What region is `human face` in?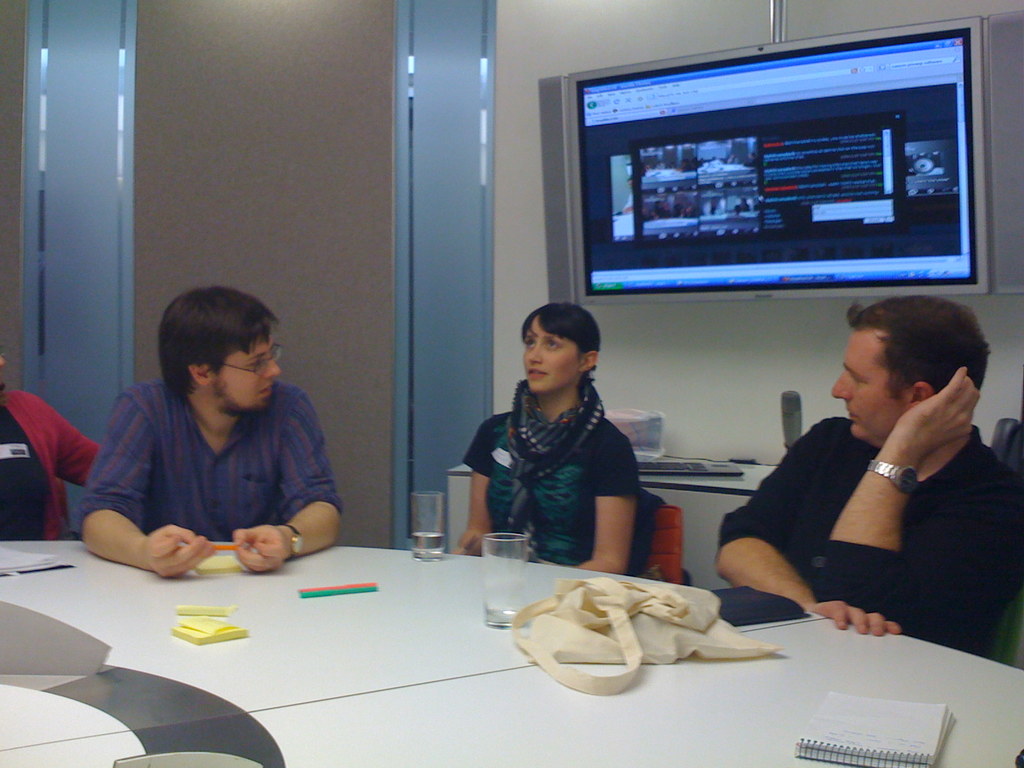
{"left": 831, "top": 329, "right": 906, "bottom": 438}.
